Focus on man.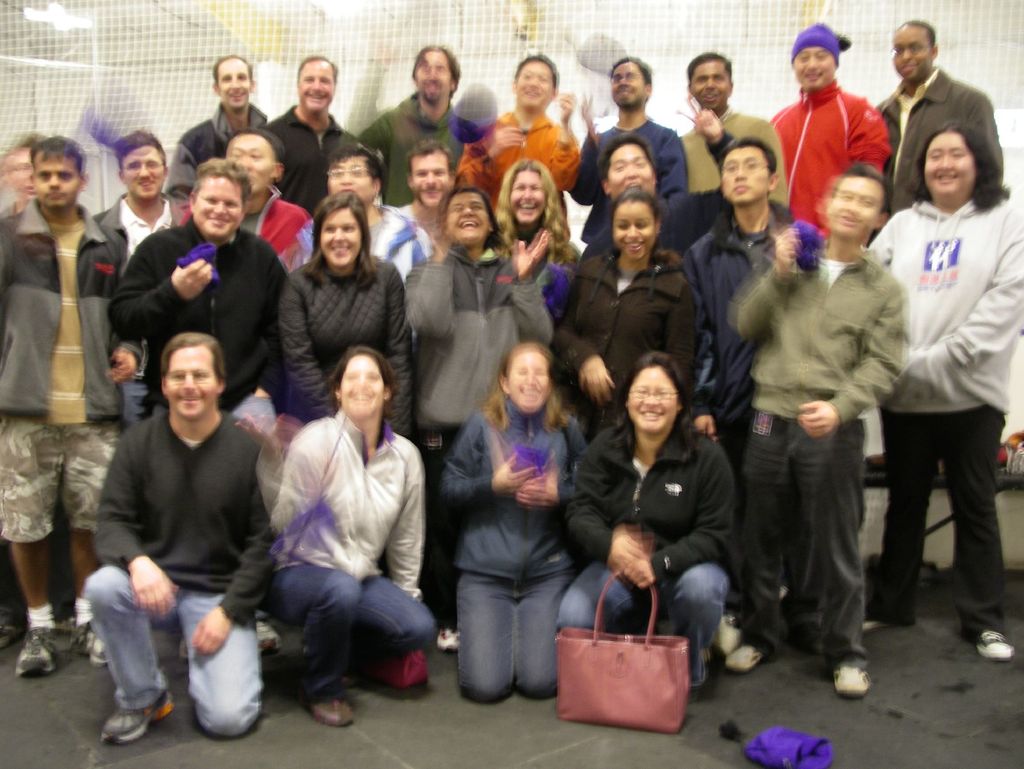
Focused at crop(456, 51, 583, 234).
